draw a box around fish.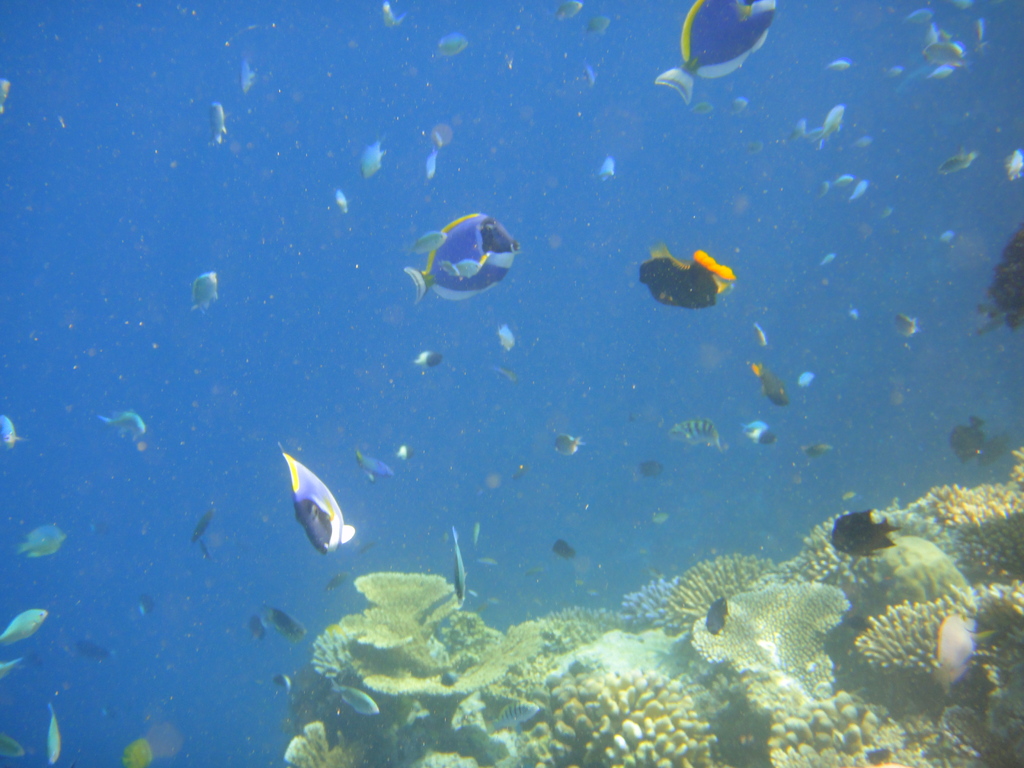
left=433, top=31, right=474, bottom=61.
